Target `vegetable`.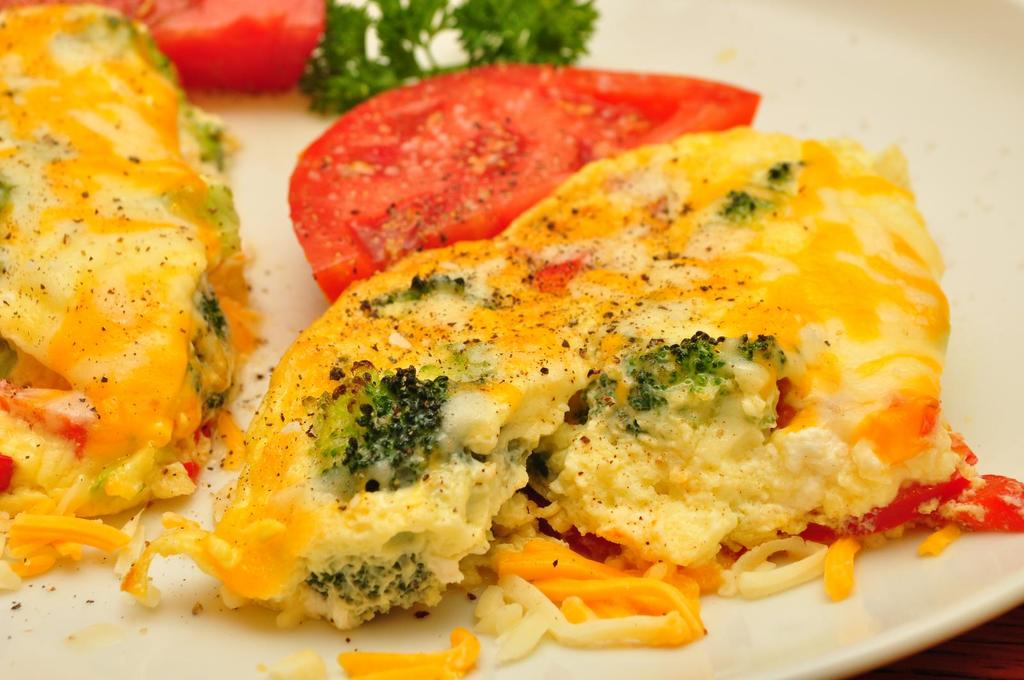
Target region: {"x1": 284, "y1": 58, "x2": 755, "y2": 313}.
